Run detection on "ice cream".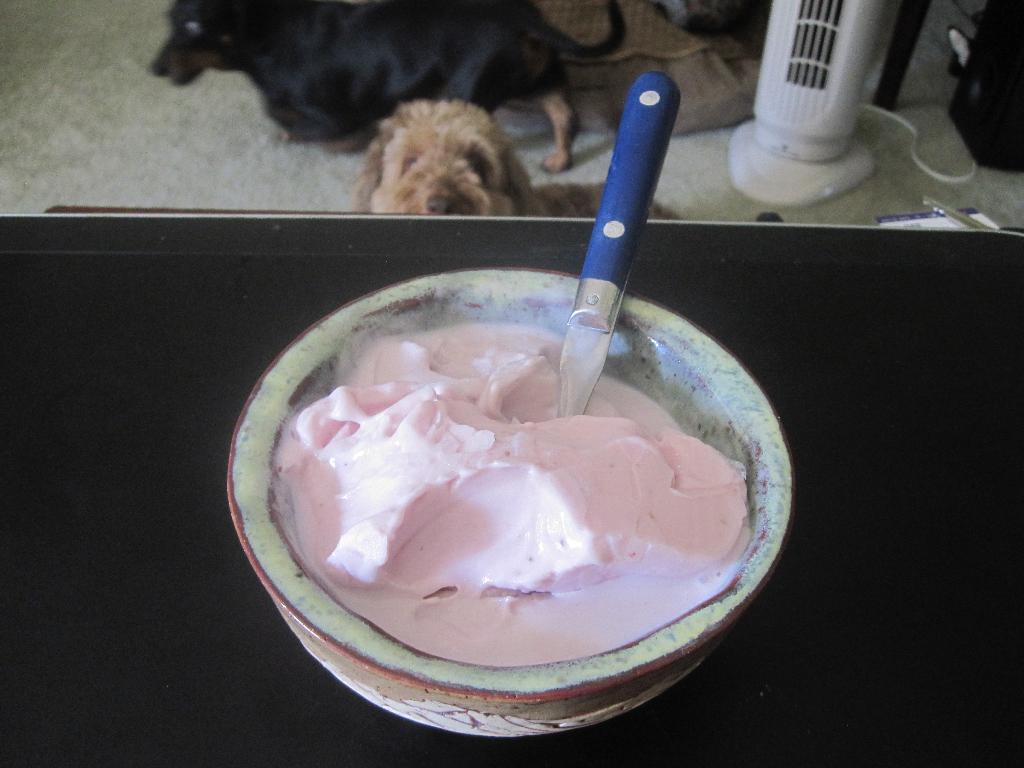
Result: x1=328, y1=283, x2=788, y2=686.
